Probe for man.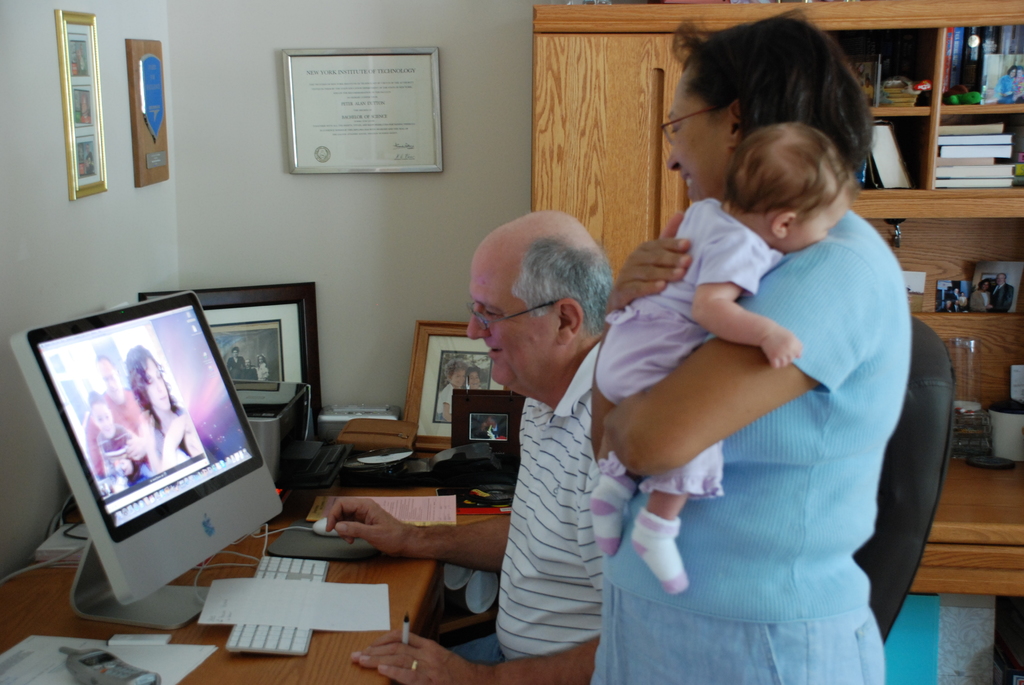
Probe result: crop(323, 212, 614, 684).
